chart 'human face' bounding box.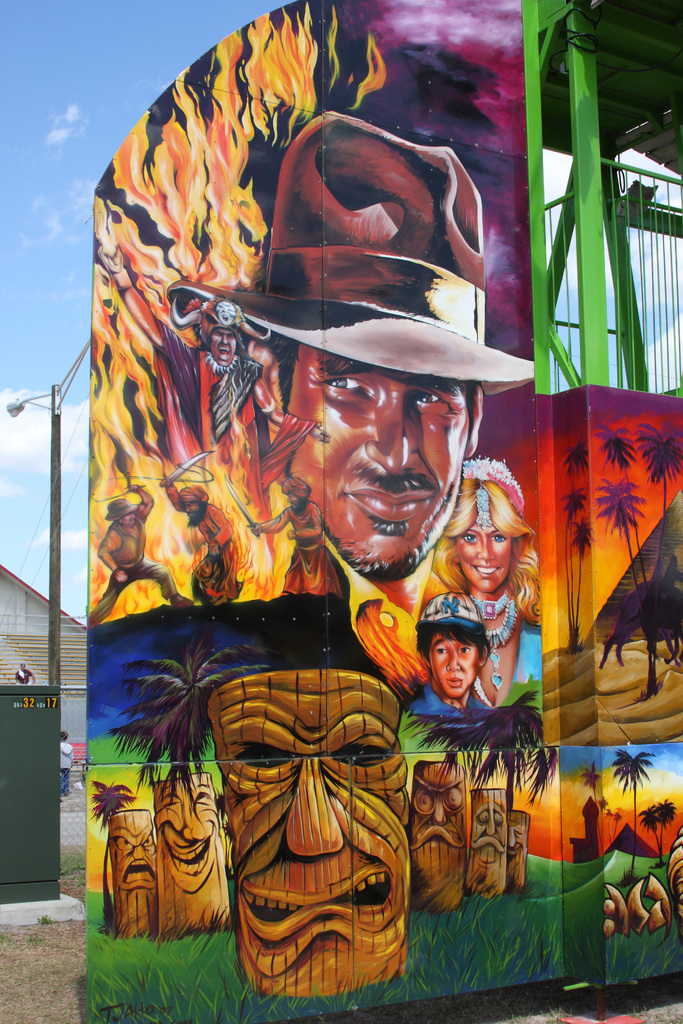
Charted: (288,342,467,571).
